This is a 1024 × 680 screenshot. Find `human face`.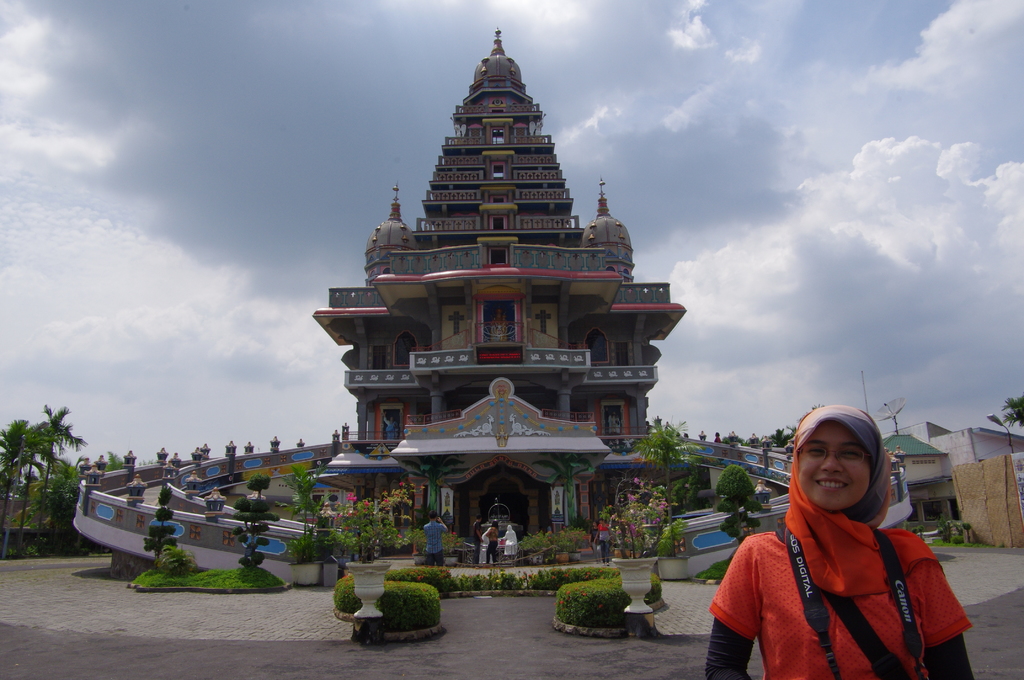
Bounding box: [792, 421, 877, 507].
